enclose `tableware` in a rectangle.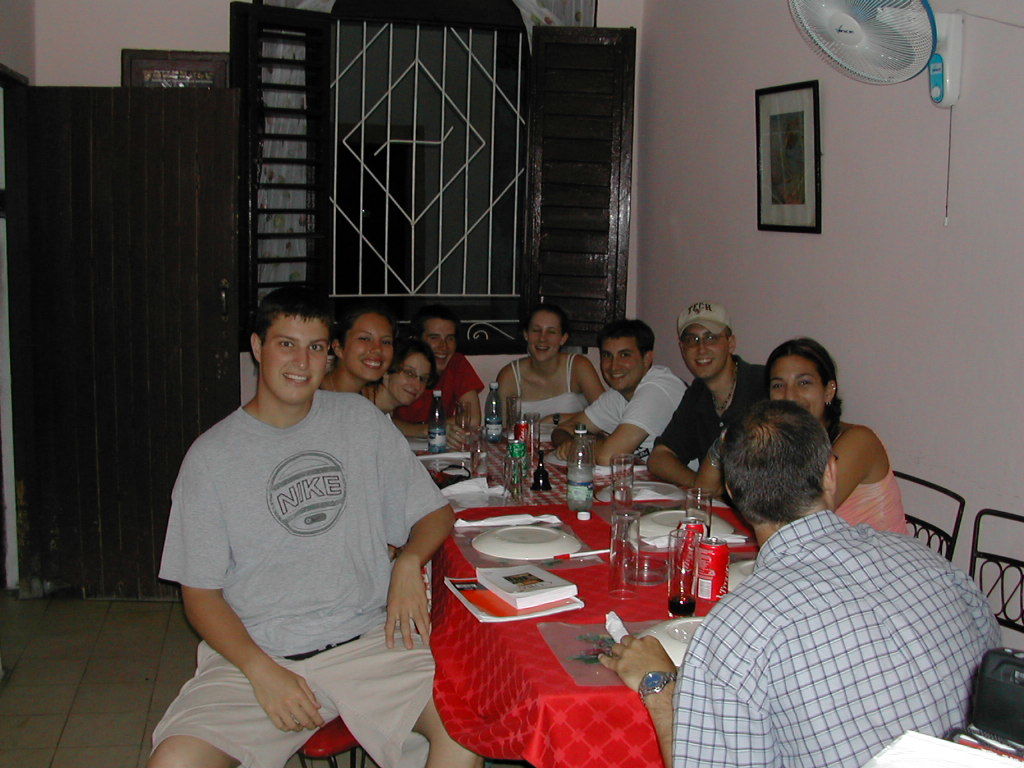
select_region(548, 446, 608, 473).
